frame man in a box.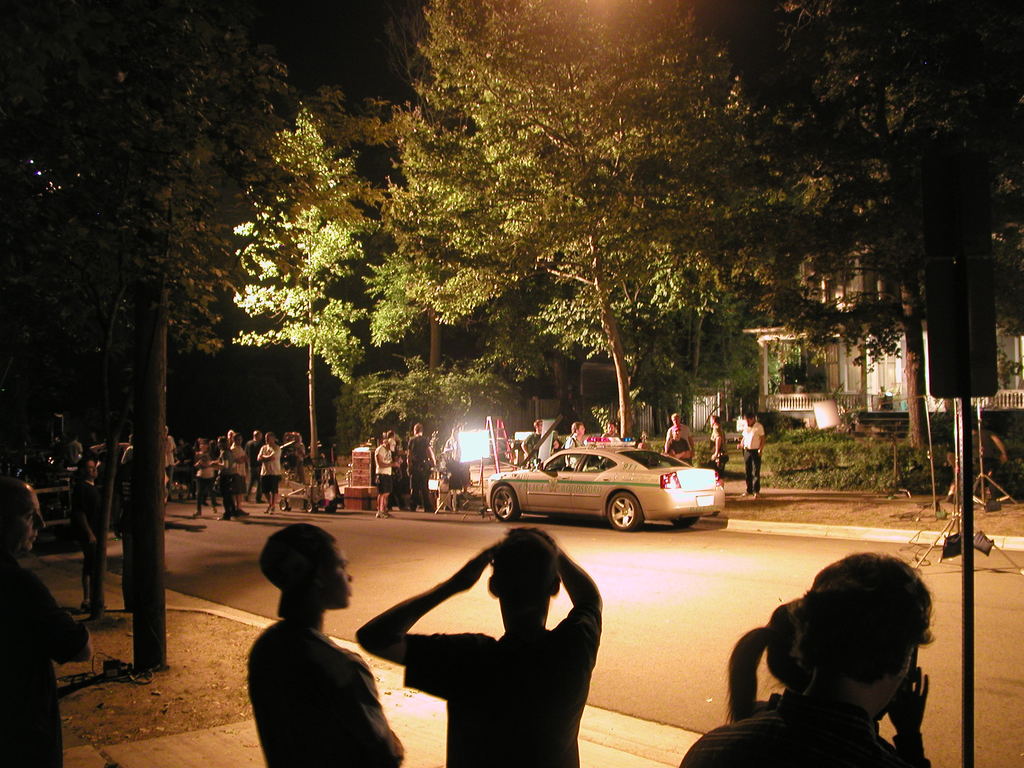
crop(209, 436, 234, 522).
